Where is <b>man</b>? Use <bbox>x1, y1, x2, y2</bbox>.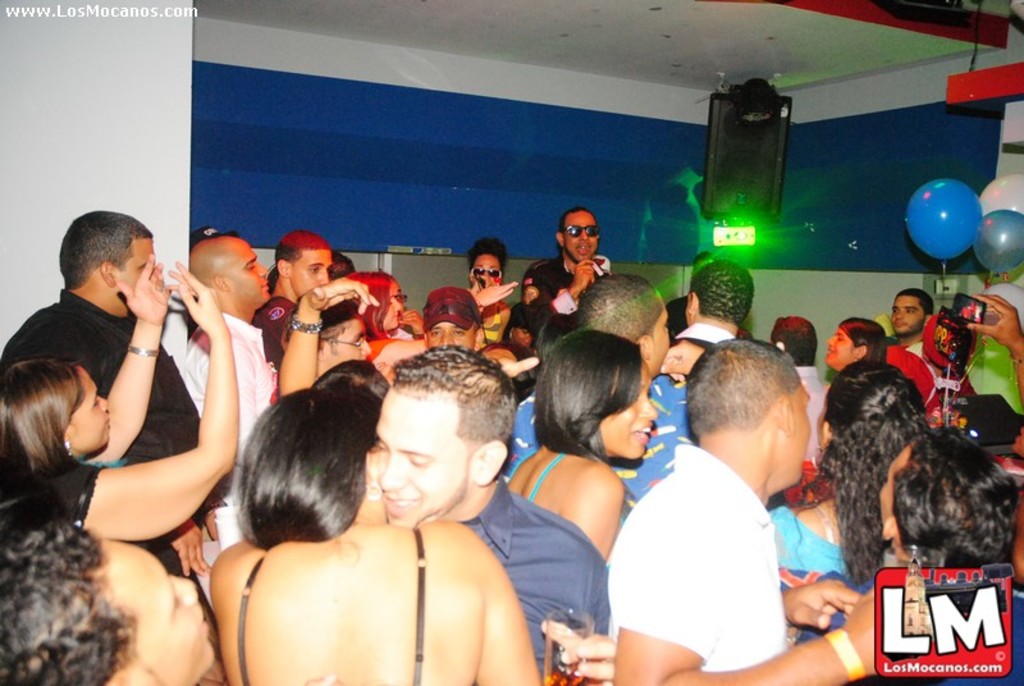
<bbox>182, 230, 273, 595</bbox>.
